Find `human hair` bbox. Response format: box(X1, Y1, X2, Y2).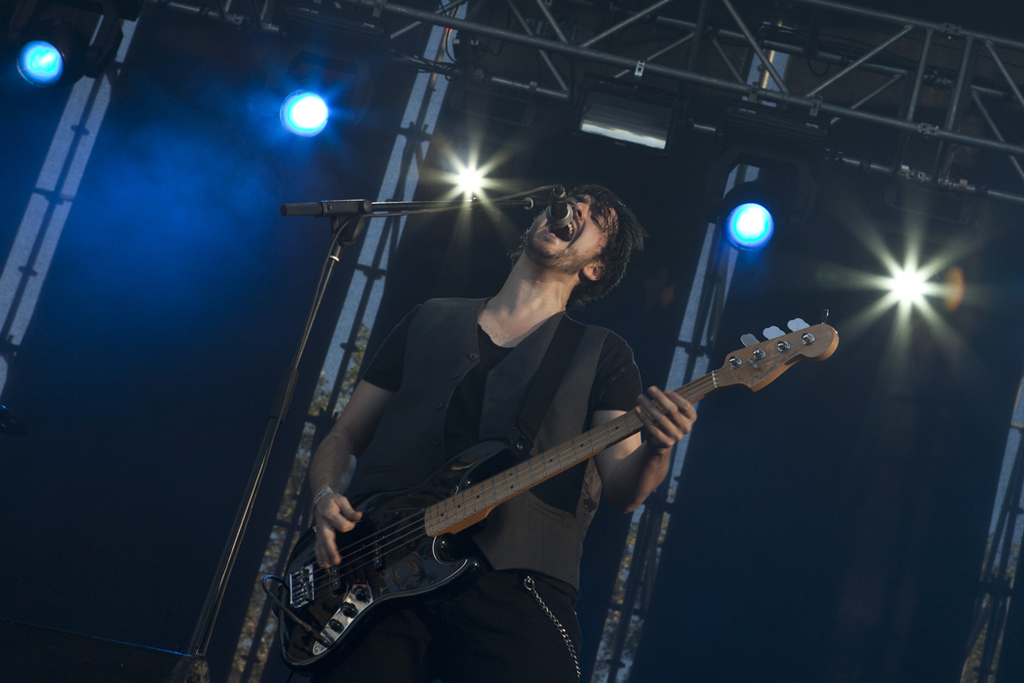
box(505, 182, 648, 309).
